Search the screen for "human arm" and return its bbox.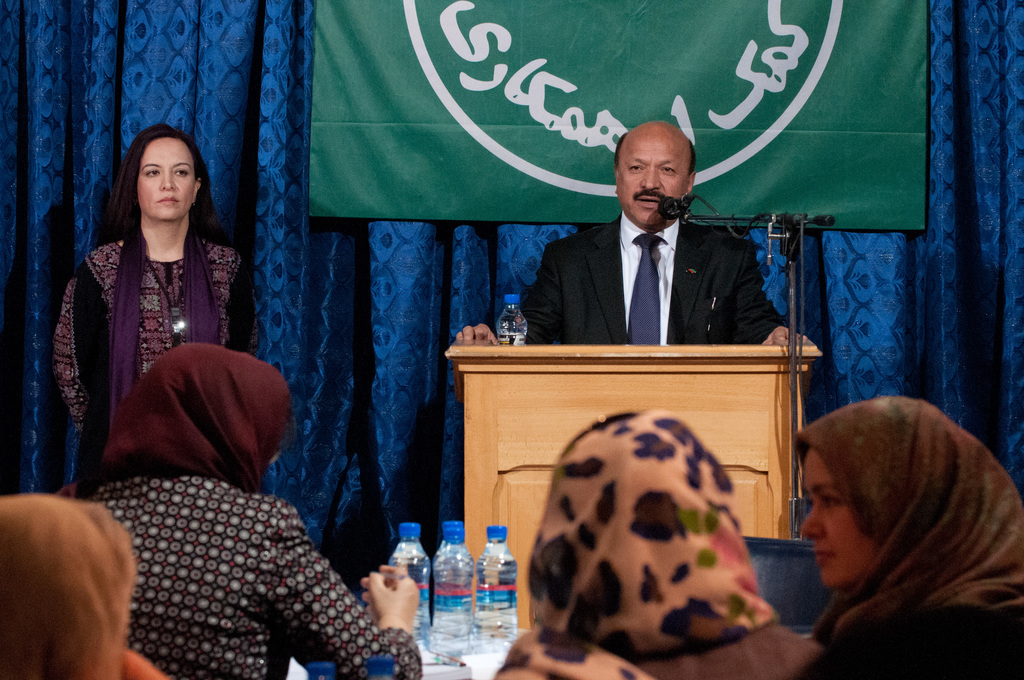
Found: (232,264,259,357).
